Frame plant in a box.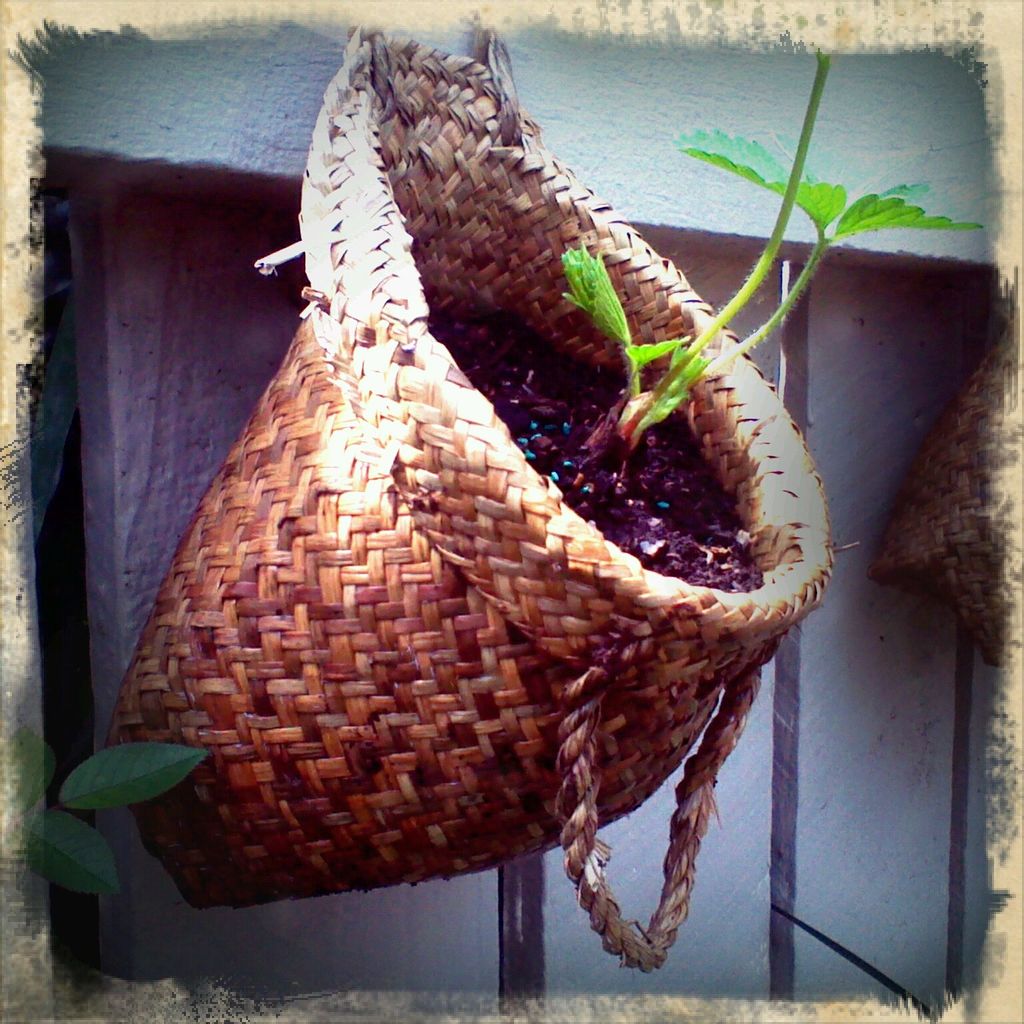
{"x1": 0, "y1": 0, "x2": 959, "y2": 924}.
